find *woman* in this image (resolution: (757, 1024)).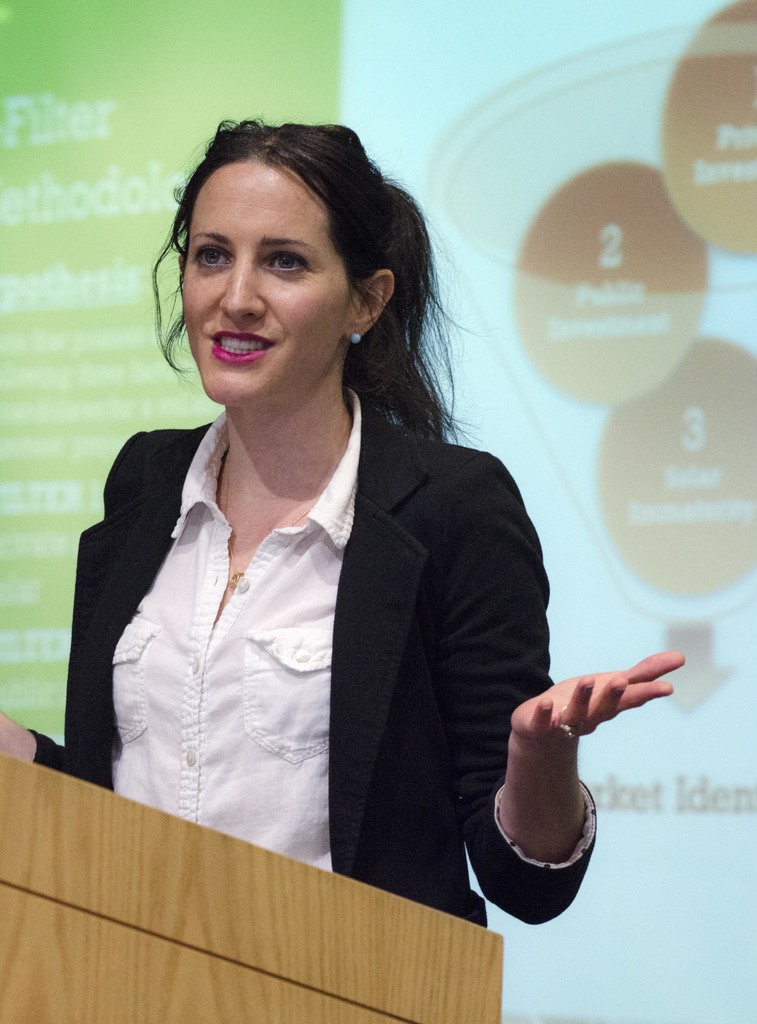
box(28, 165, 605, 909).
